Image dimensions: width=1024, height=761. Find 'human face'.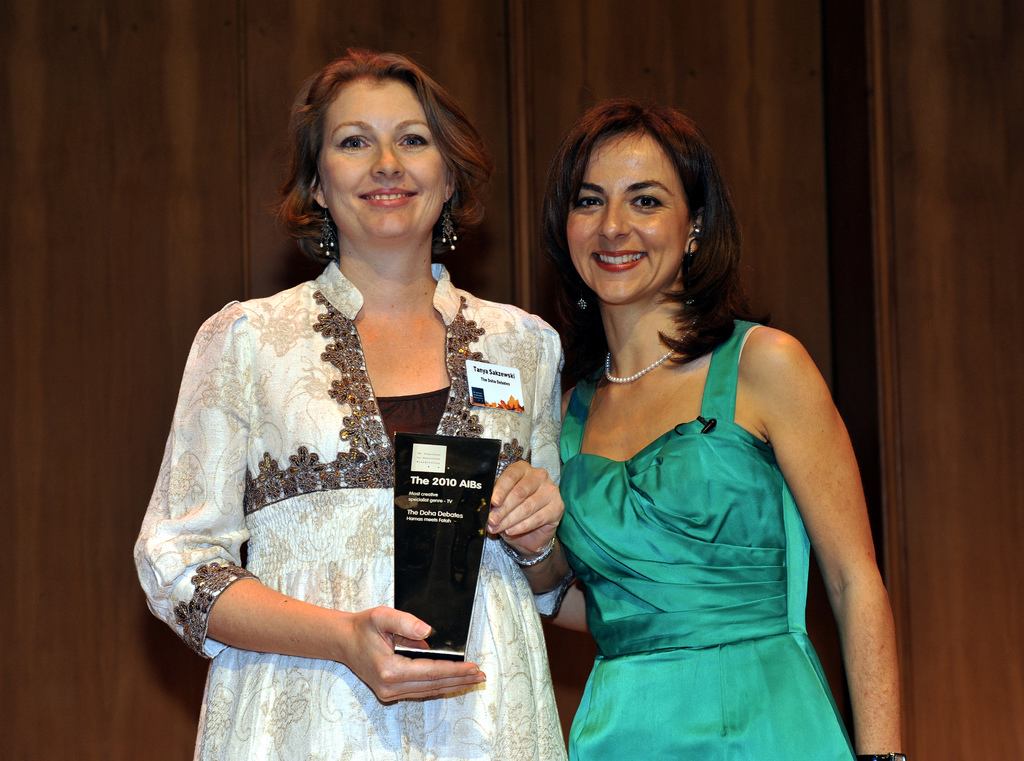
crop(569, 136, 692, 303).
